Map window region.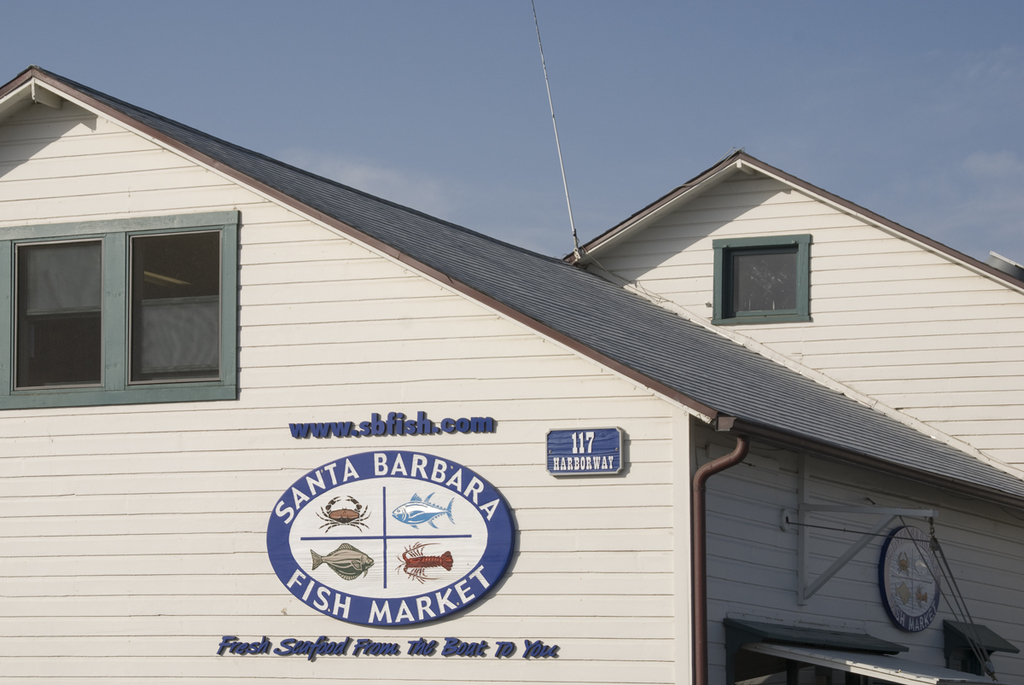
Mapped to rect(96, 198, 230, 401).
